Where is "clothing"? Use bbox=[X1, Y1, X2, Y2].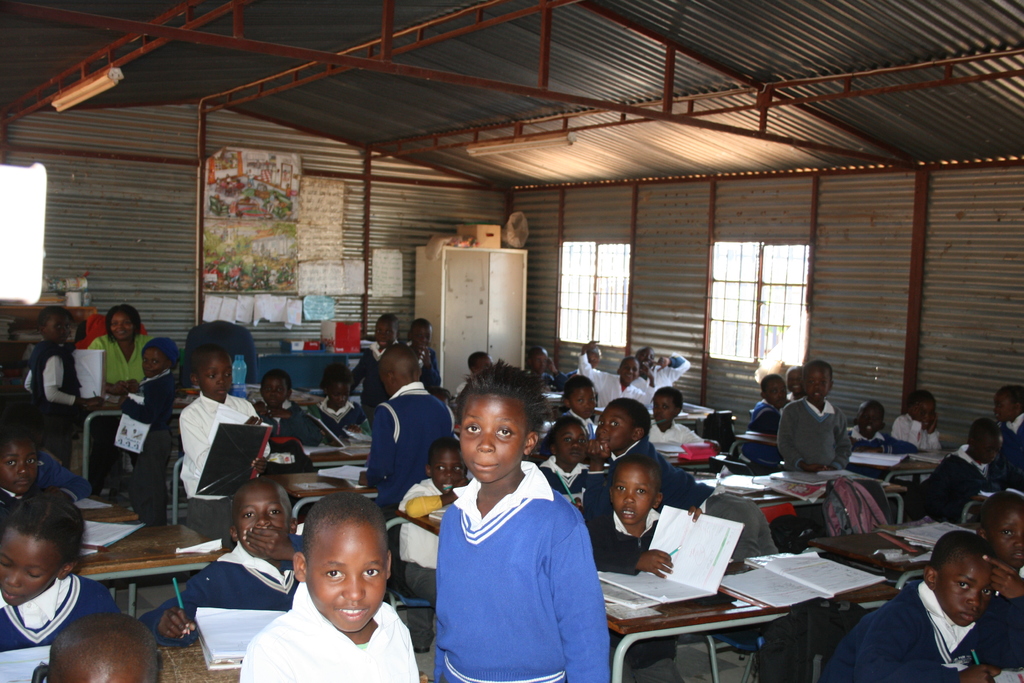
bbox=[705, 488, 771, 577].
